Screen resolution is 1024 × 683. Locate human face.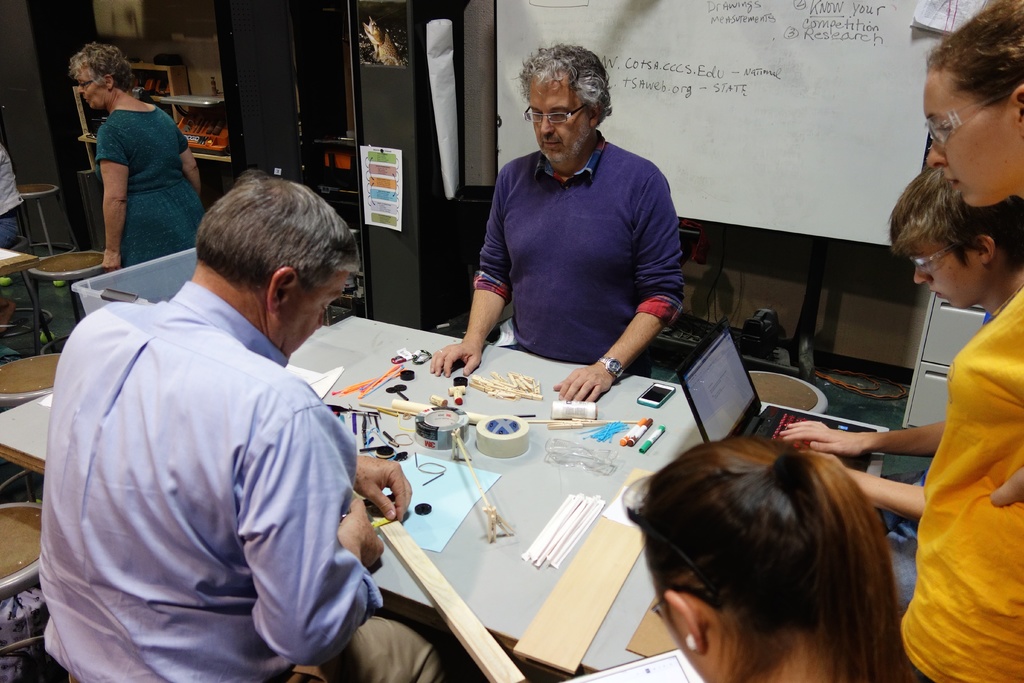
pyautogui.locateOnScreen(918, 78, 1023, 210).
